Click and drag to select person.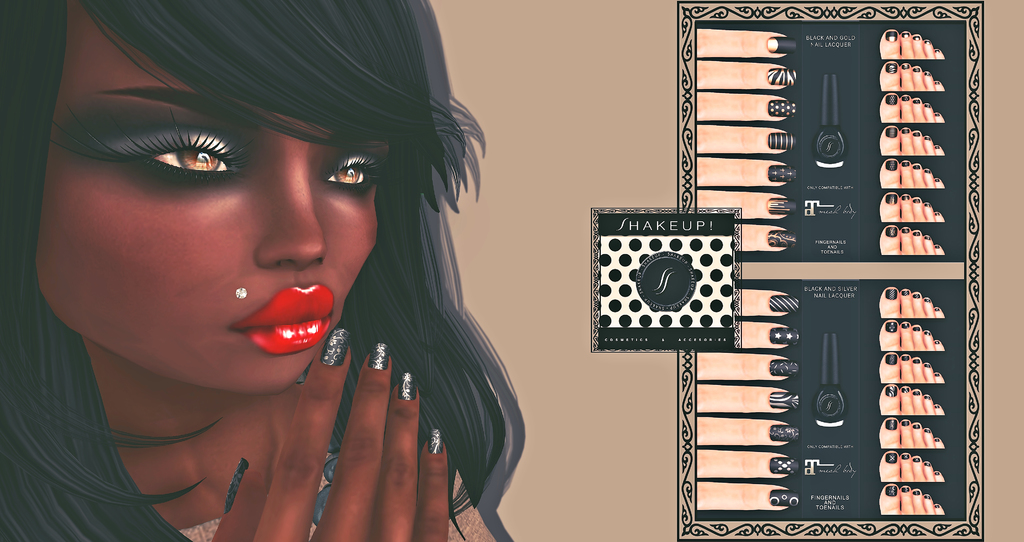
Selection: <region>0, 0, 527, 541</region>.
